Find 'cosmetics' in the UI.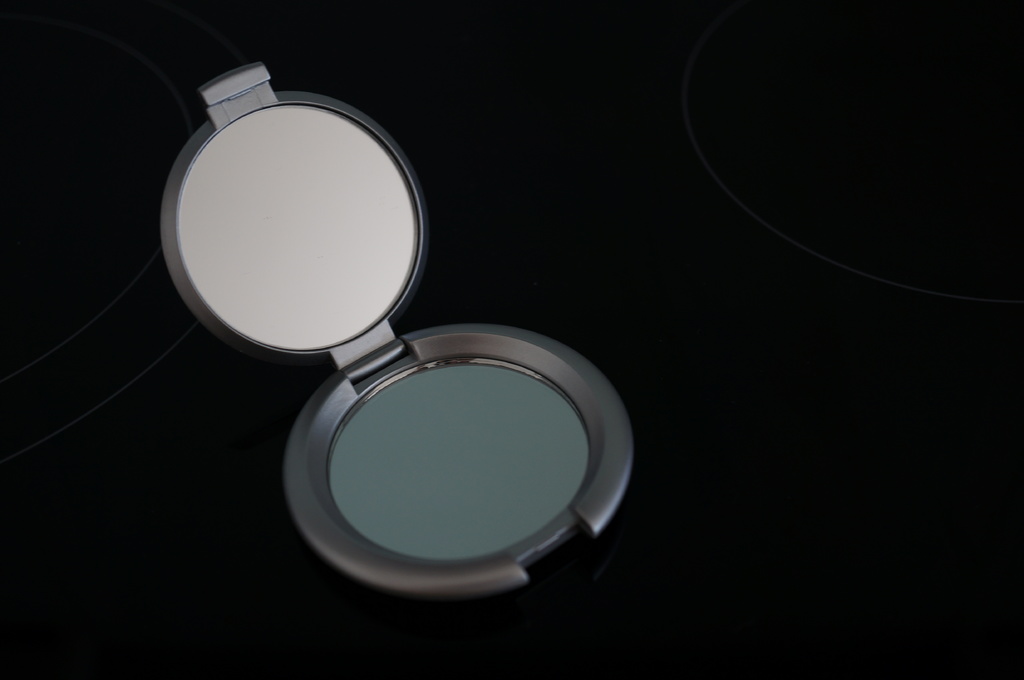
UI element at [x1=148, y1=53, x2=646, y2=606].
